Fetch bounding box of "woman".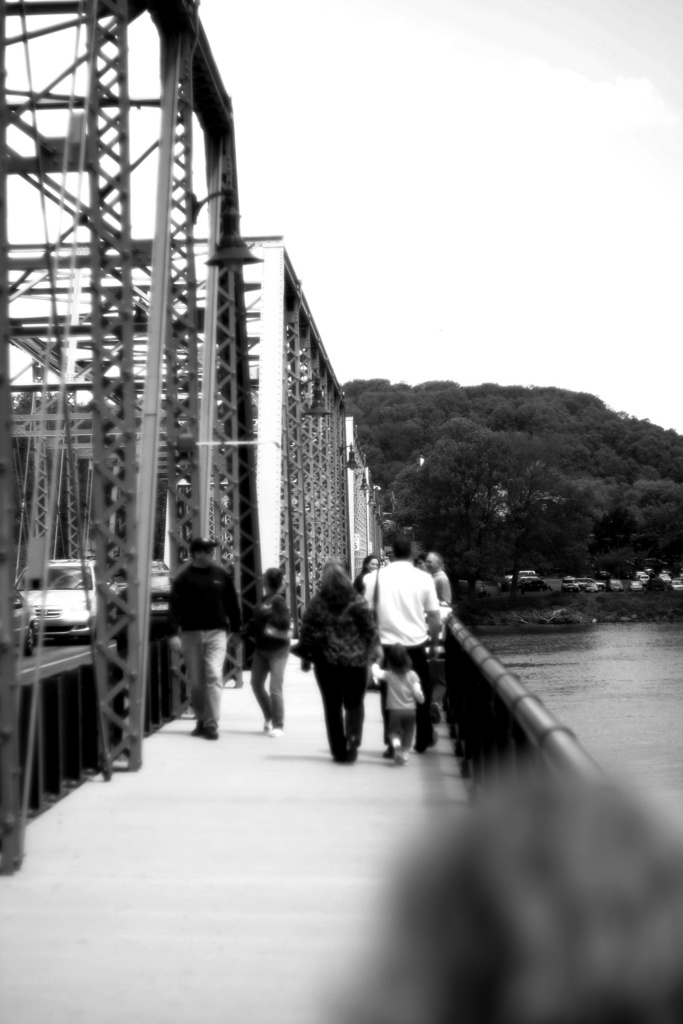
Bbox: 295,565,387,775.
